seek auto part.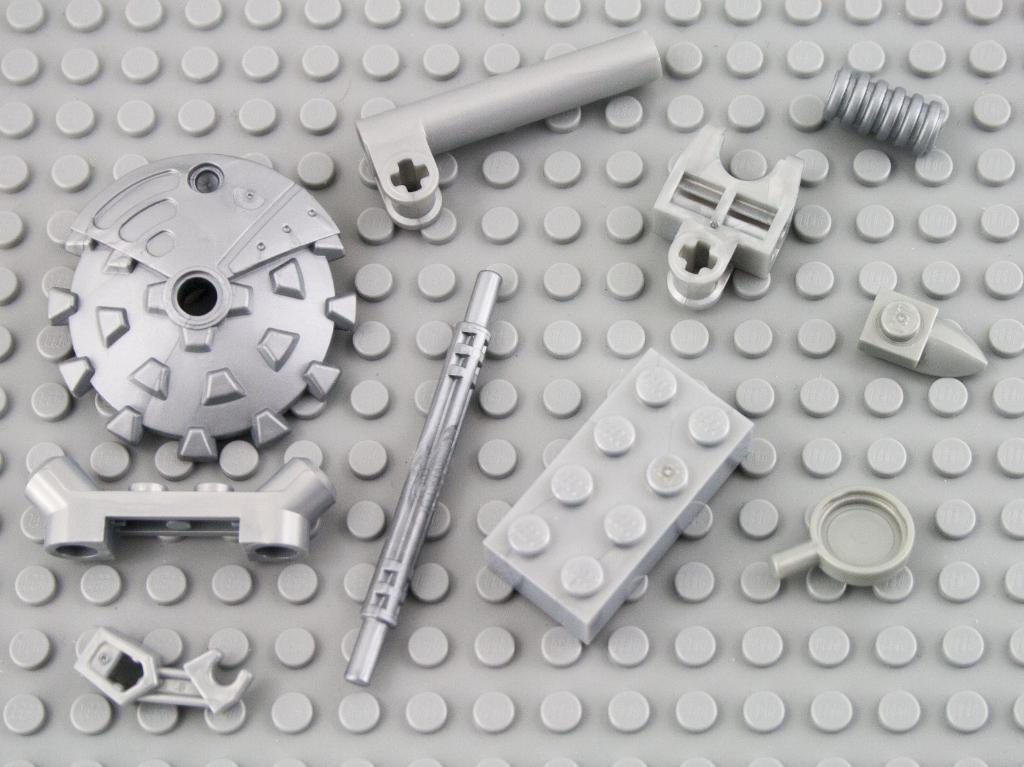
bbox(353, 32, 666, 232).
